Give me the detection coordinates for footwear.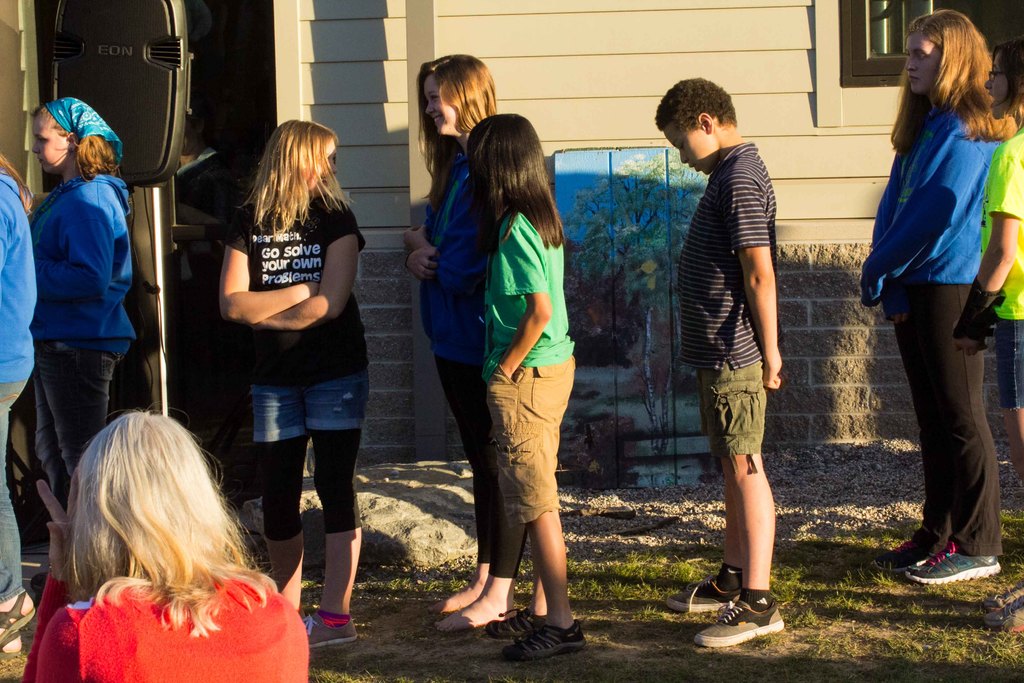
[502, 616, 588, 664].
